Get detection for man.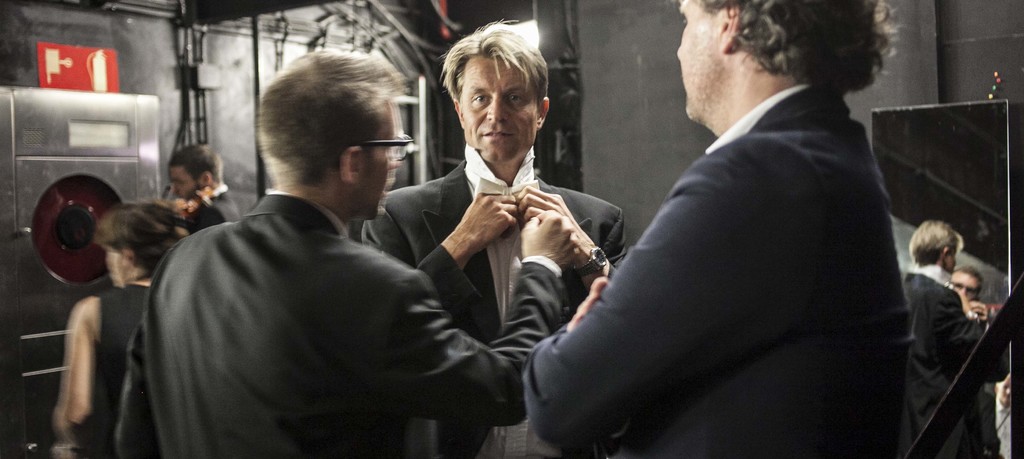
Detection: [left=348, top=13, right=624, bottom=458].
